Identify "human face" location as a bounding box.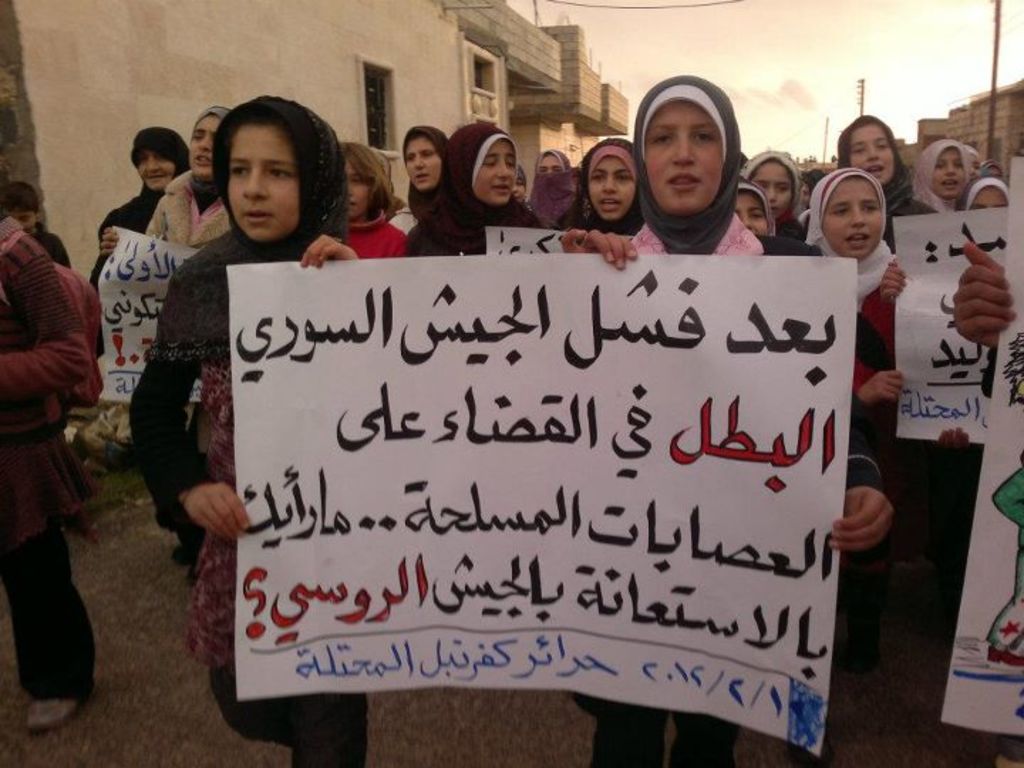
rect(822, 182, 882, 262).
